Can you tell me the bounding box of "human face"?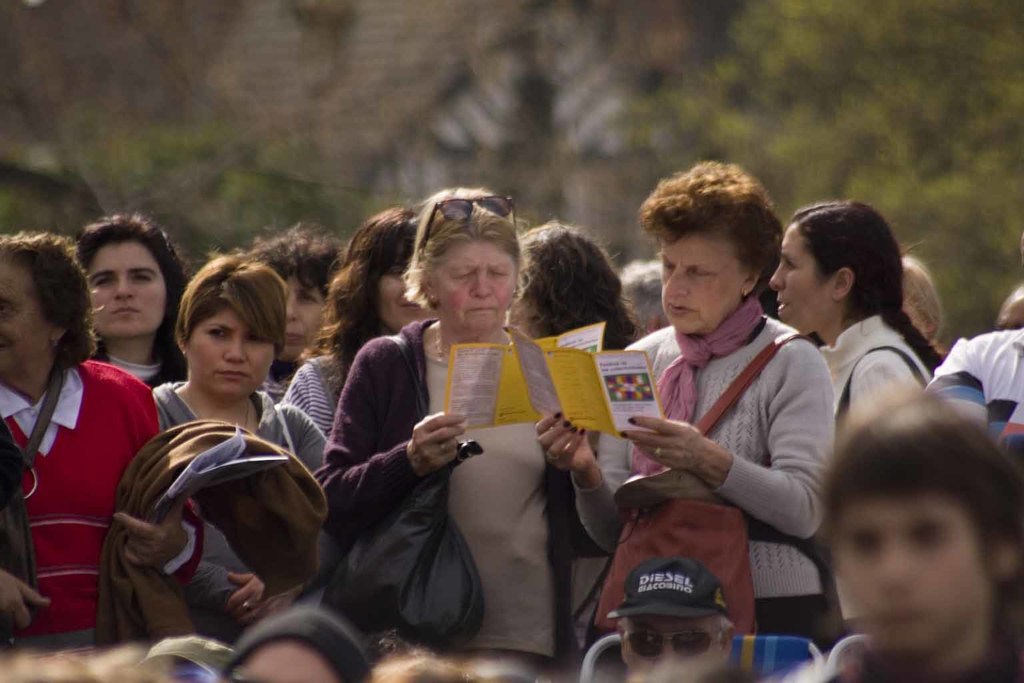
[179, 298, 269, 394].
